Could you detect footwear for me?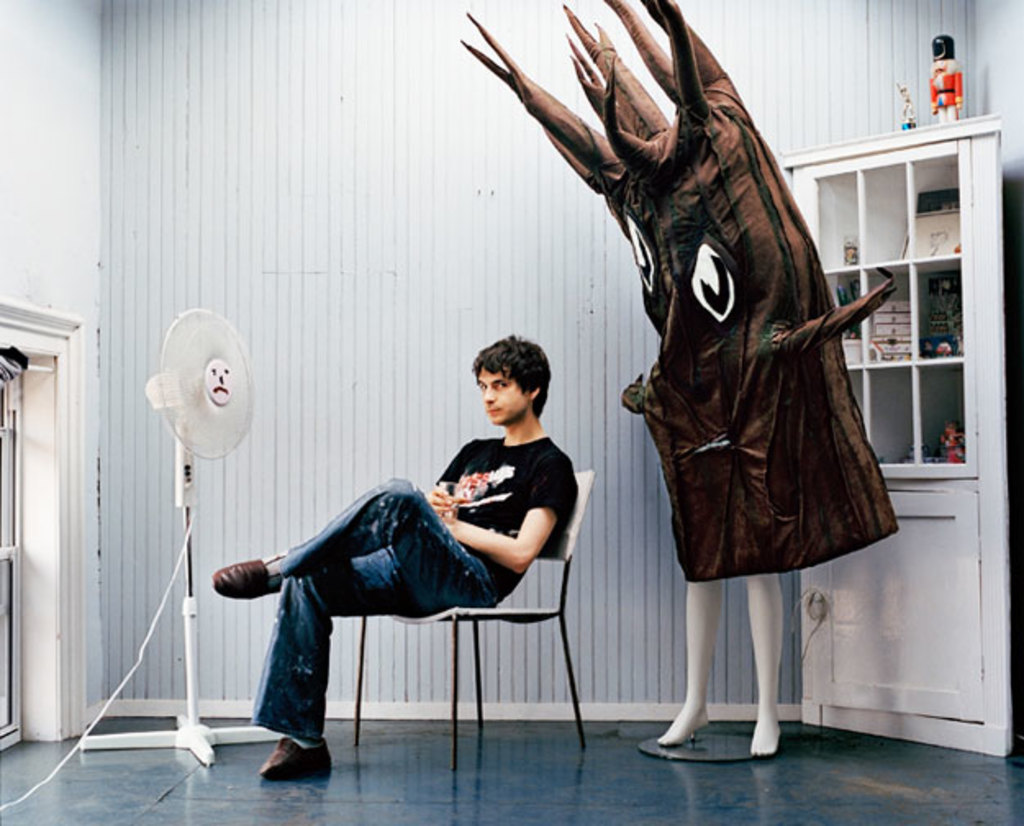
Detection result: [x1=218, y1=556, x2=301, y2=593].
